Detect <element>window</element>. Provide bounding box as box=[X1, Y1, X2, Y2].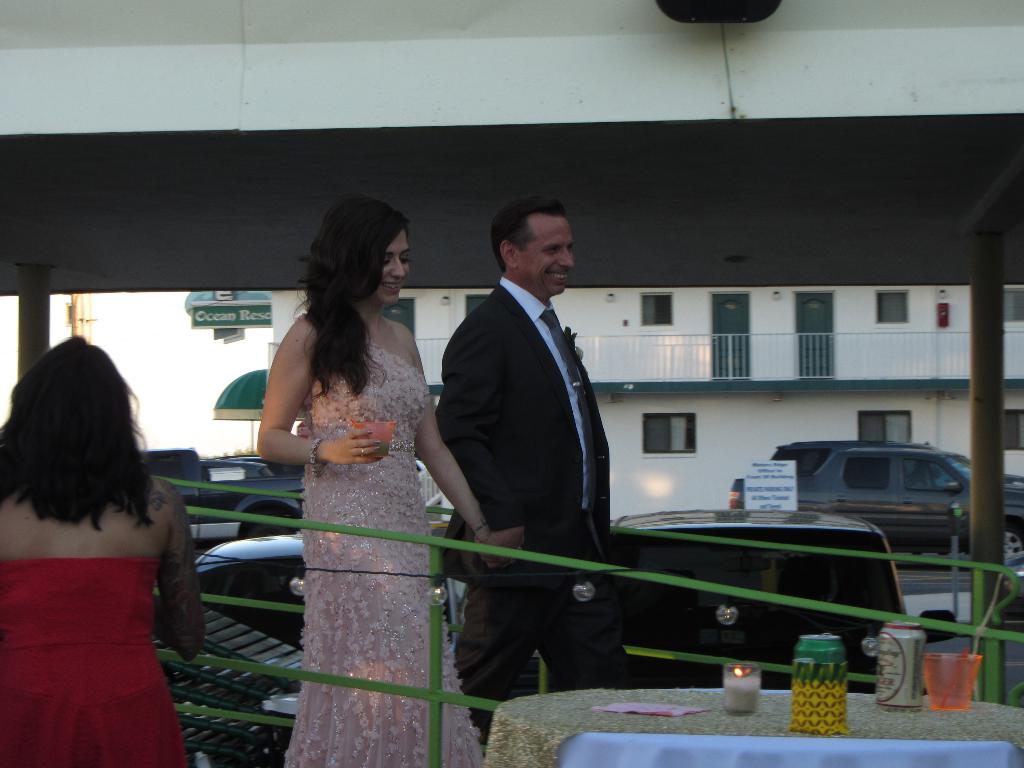
box=[640, 403, 689, 447].
